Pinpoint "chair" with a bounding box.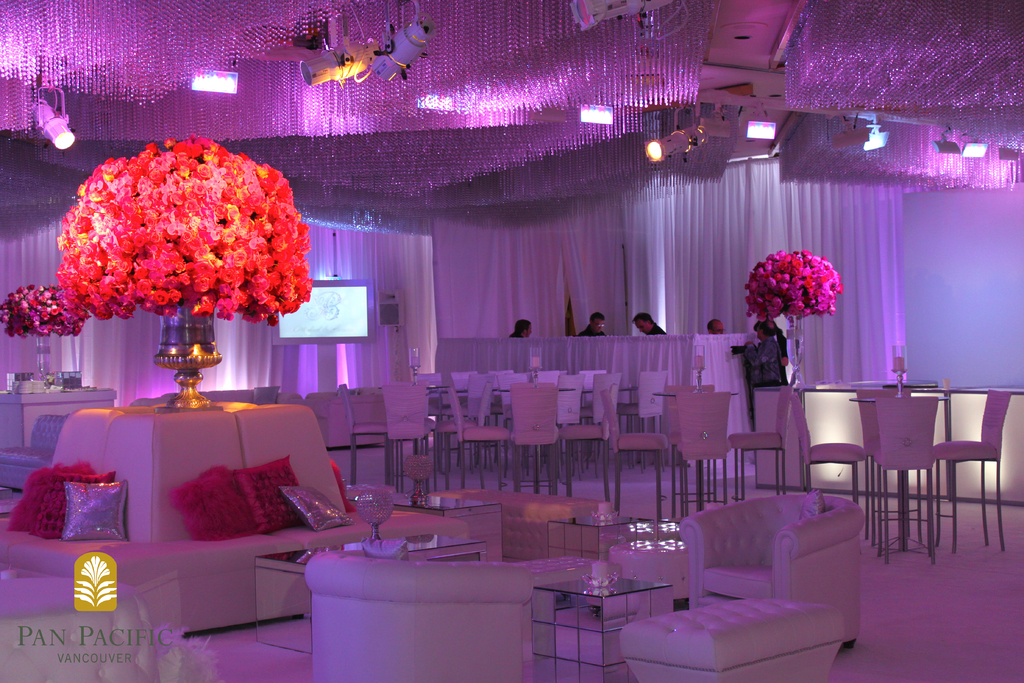
{"left": 447, "top": 387, "right": 516, "bottom": 493}.
